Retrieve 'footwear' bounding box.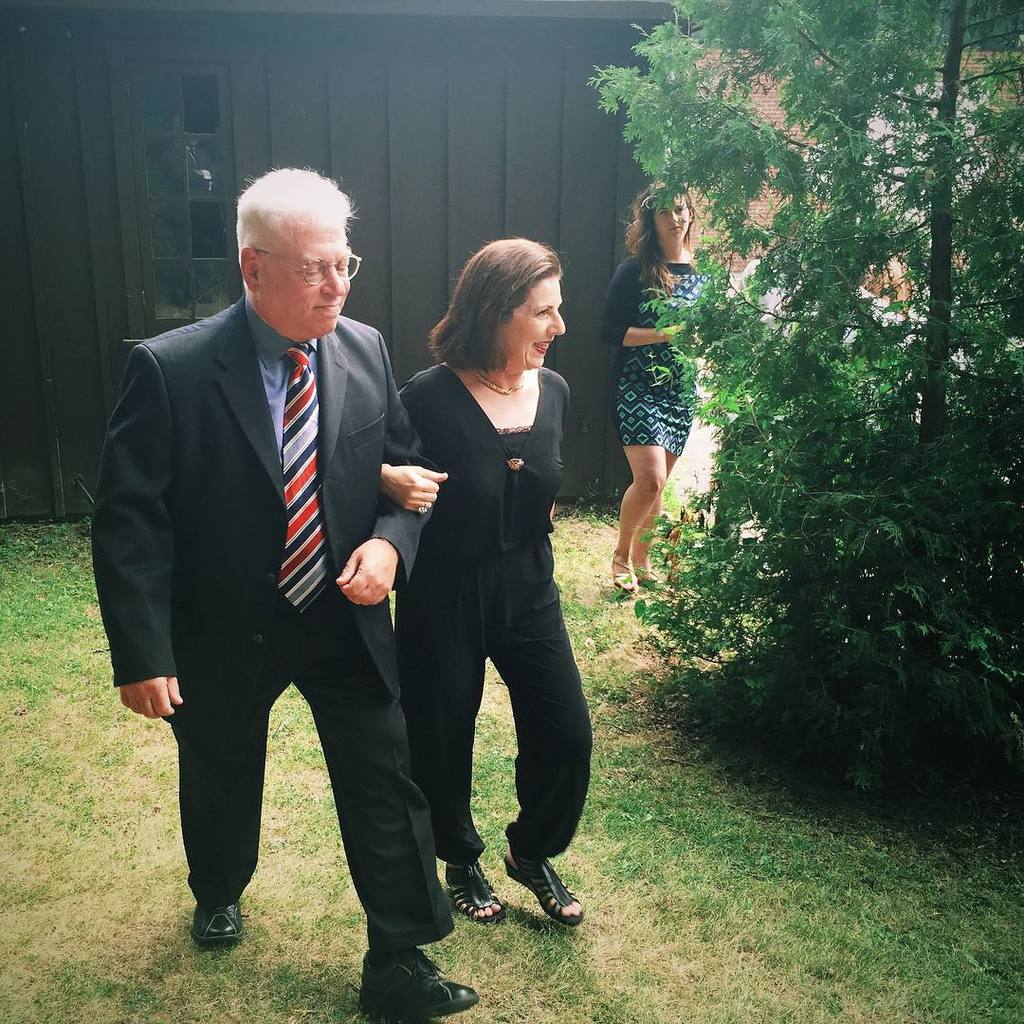
Bounding box: rect(192, 893, 243, 945).
